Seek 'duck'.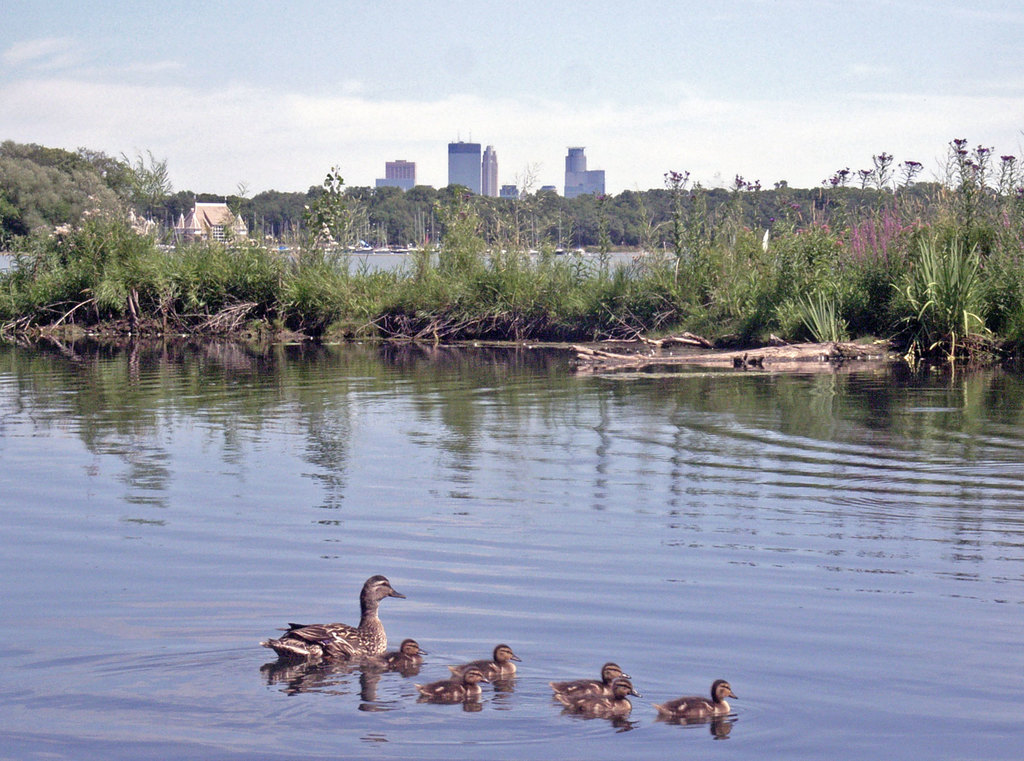
x1=368 y1=640 x2=428 y2=675.
